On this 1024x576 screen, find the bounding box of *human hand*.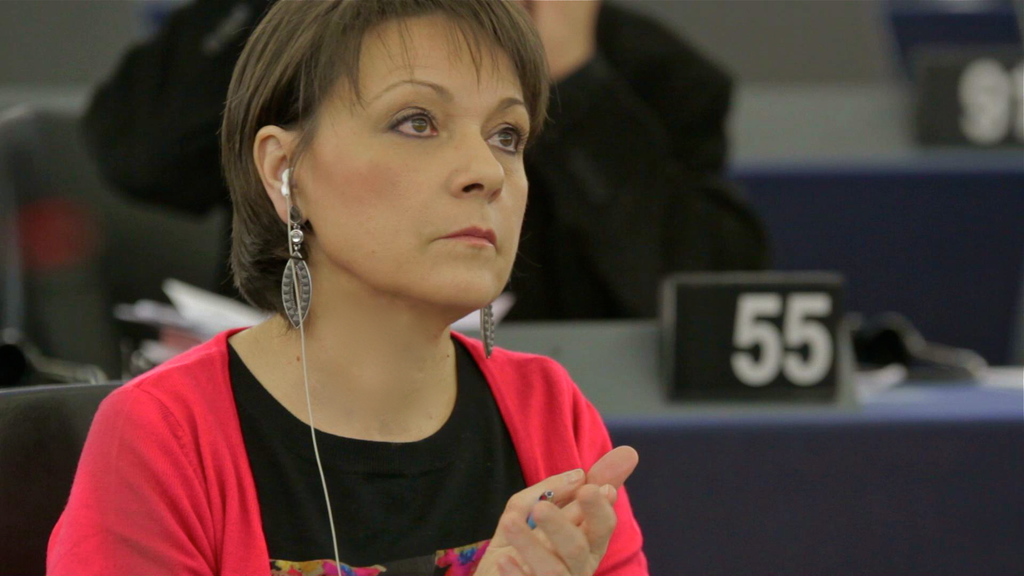
Bounding box: box=[493, 445, 641, 575].
